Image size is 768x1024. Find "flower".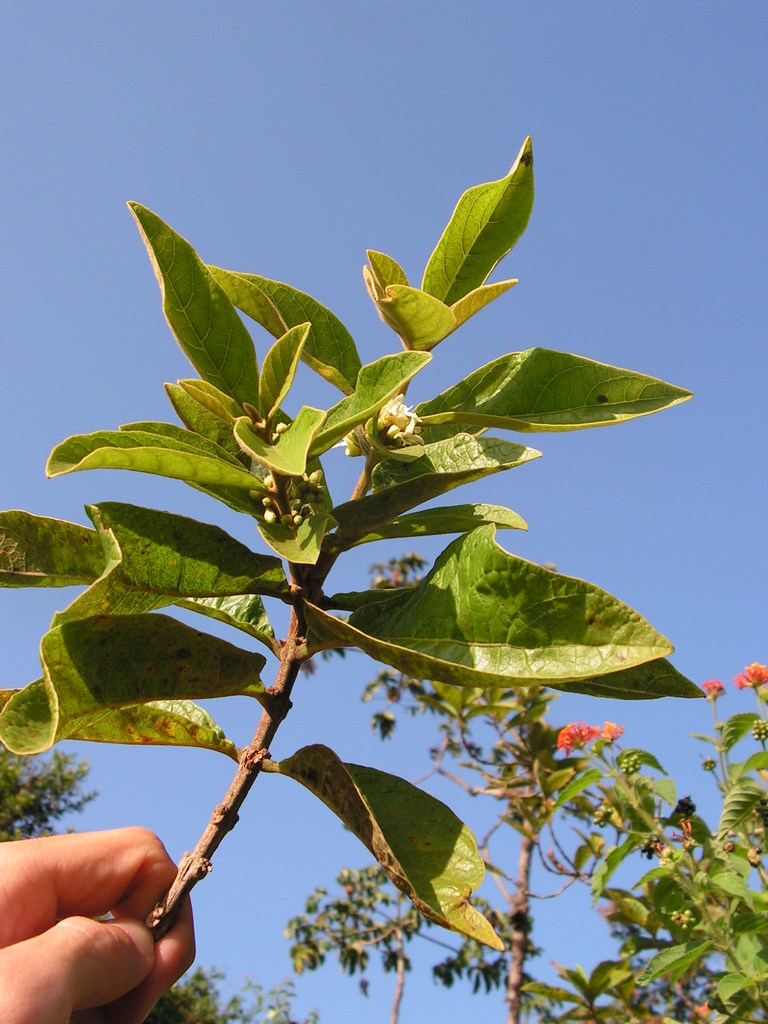
(734, 655, 767, 696).
